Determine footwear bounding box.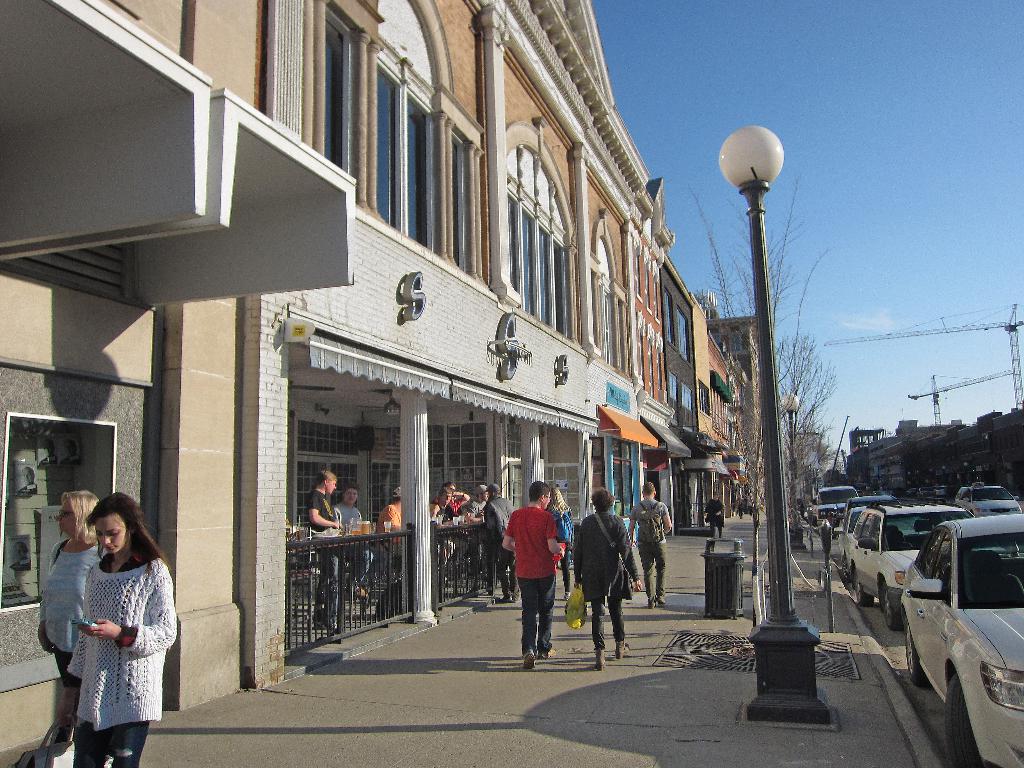
Determined: box(655, 594, 668, 609).
